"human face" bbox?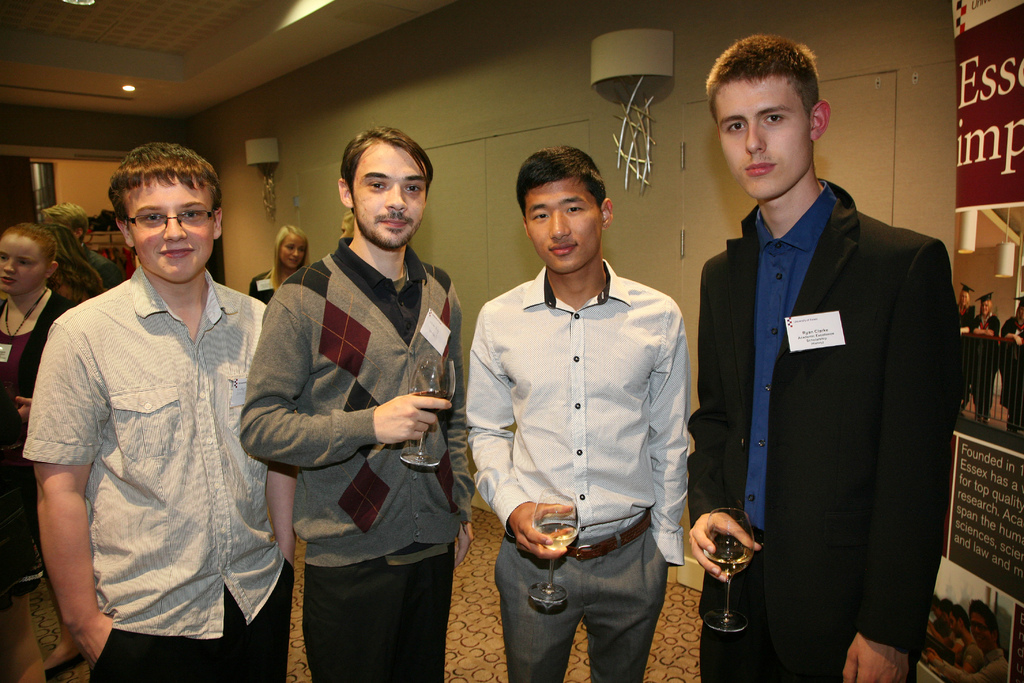
[left=0, top=234, right=47, bottom=295]
